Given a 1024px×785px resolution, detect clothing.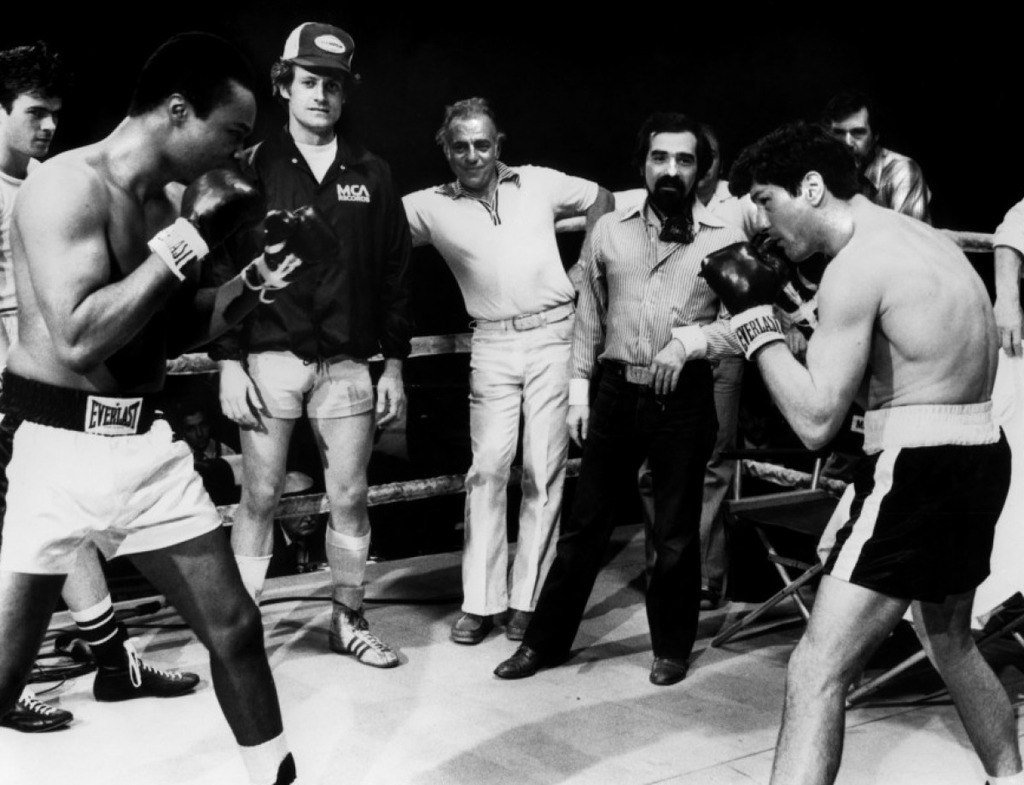
box(394, 164, 601, 606).
